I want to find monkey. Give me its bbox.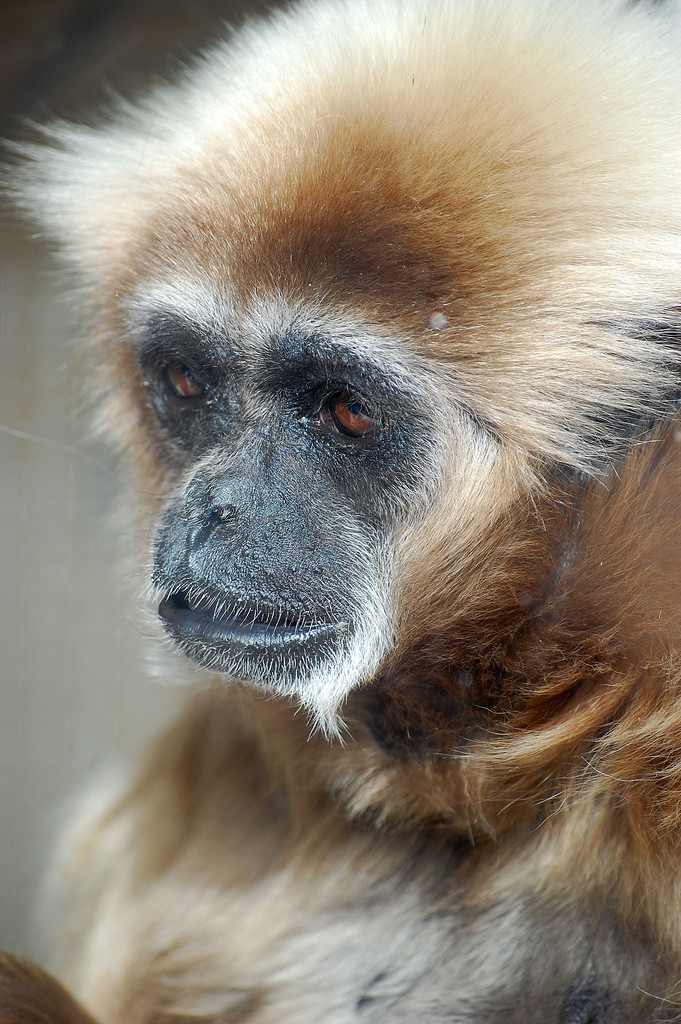
(x1=0, y1=21, x2=680, y2=1023).
